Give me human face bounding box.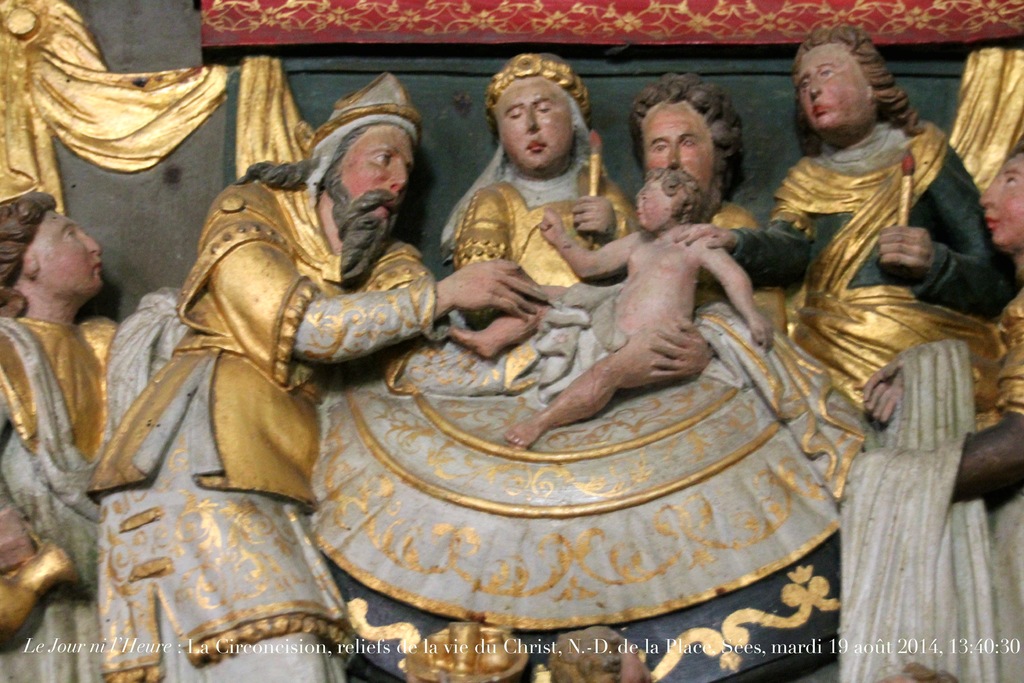
detection(25, 209, 99, 297).
